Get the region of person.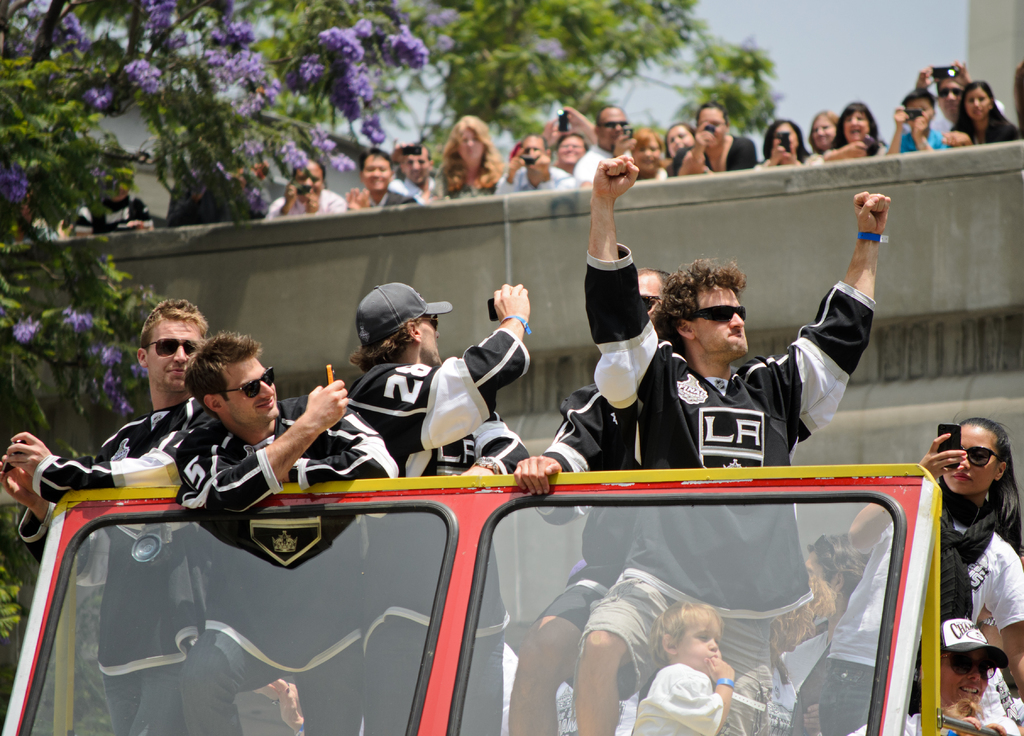
<bbox>623, 221, 871, 499</bbox>.
